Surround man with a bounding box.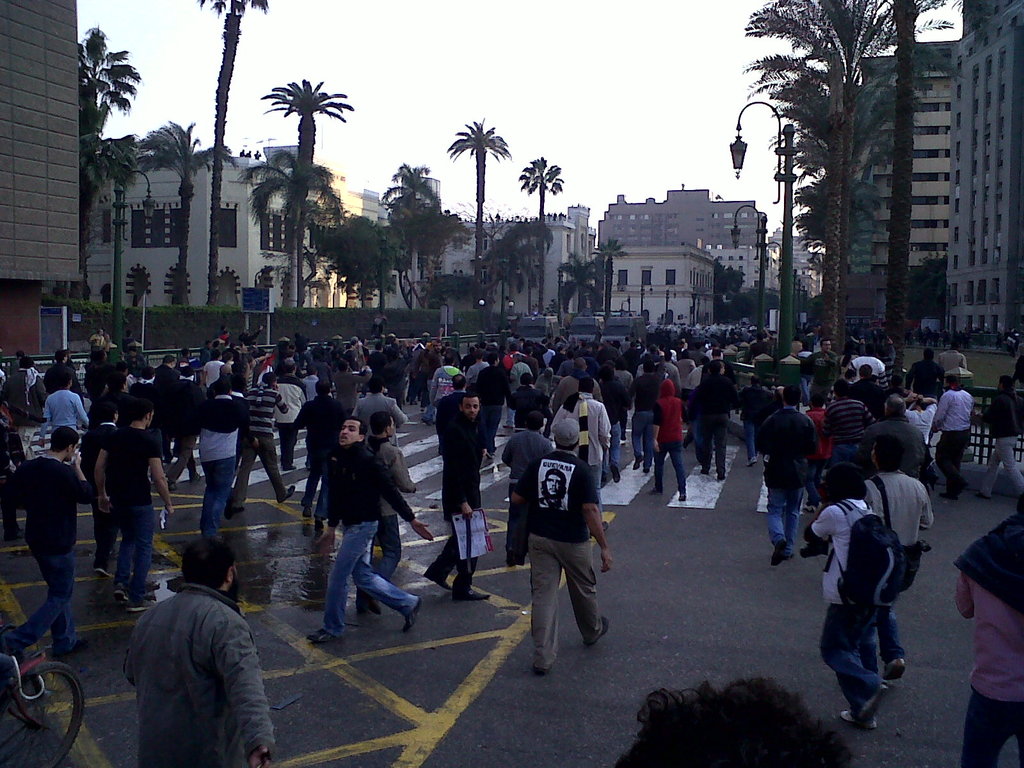
(652,381,687,500).
